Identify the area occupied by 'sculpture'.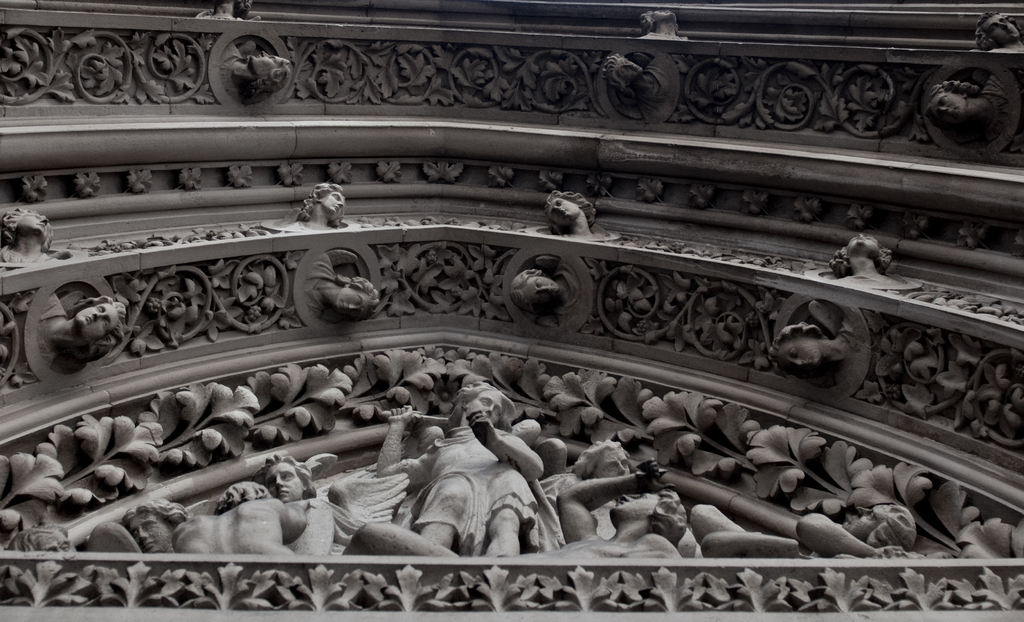
Area: l=170, t=468, r=308, b=561.
